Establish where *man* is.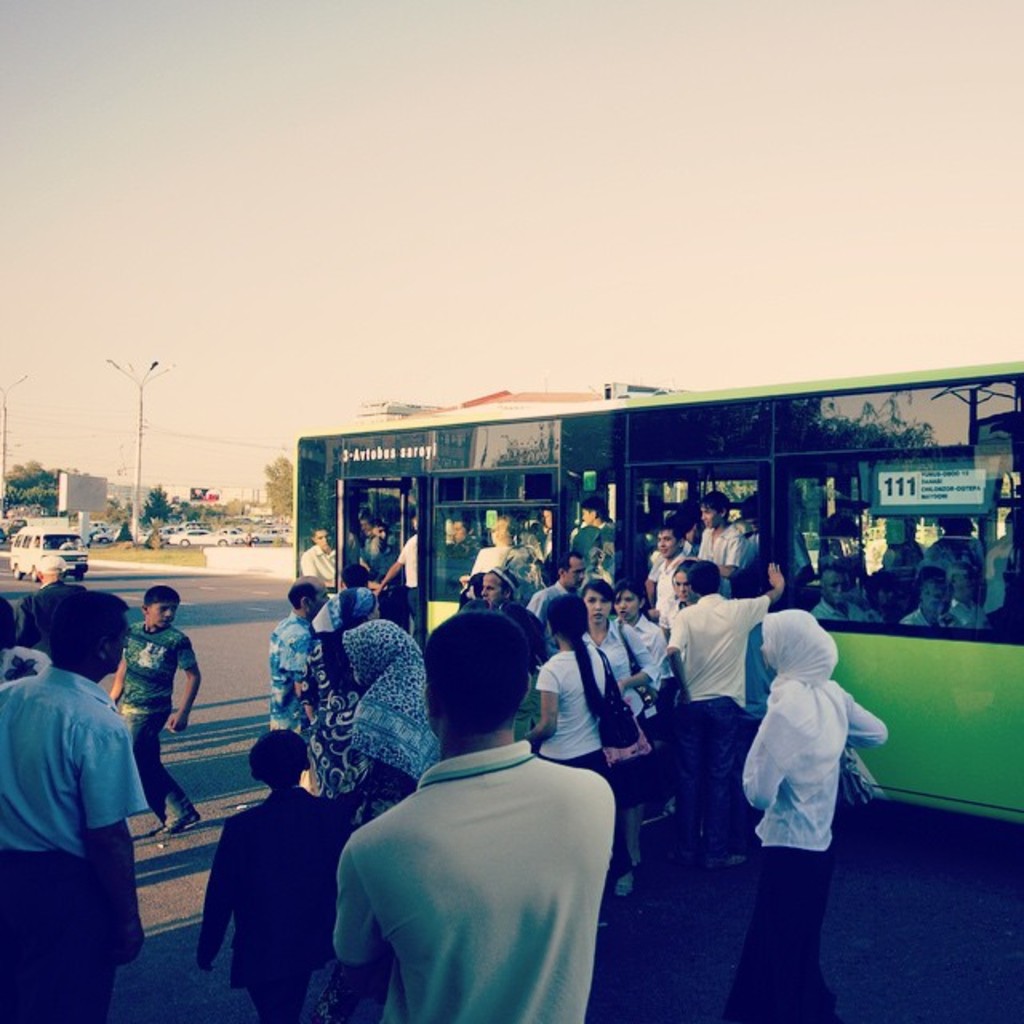
Established at 746 494 762 563.
